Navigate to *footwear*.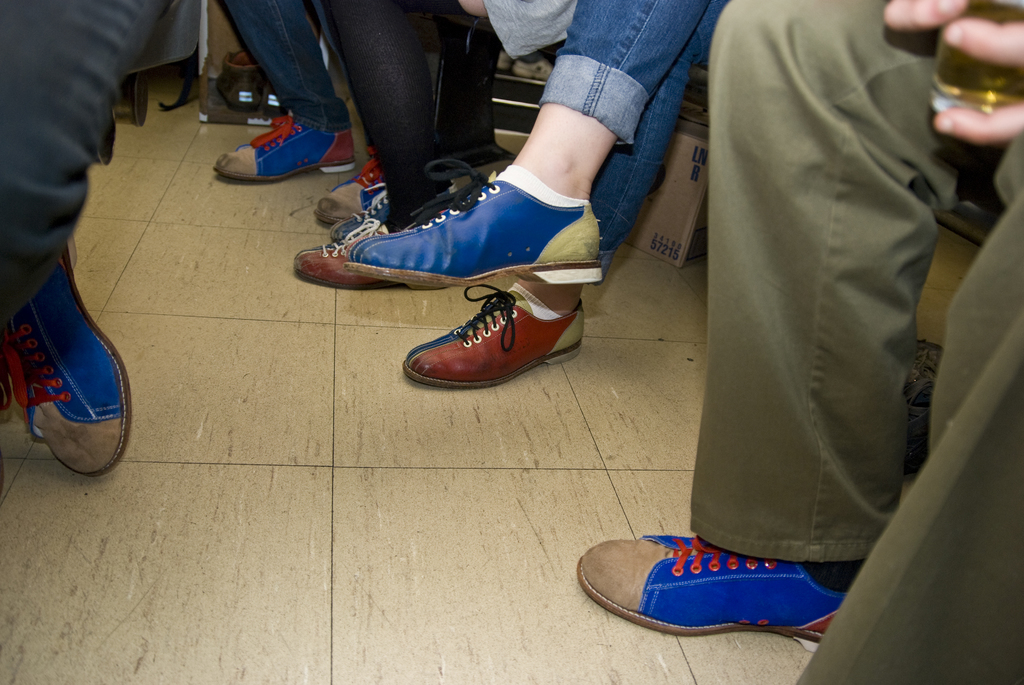
Navigation target: [x1=210, y1=110, x2=358, y2=185].
